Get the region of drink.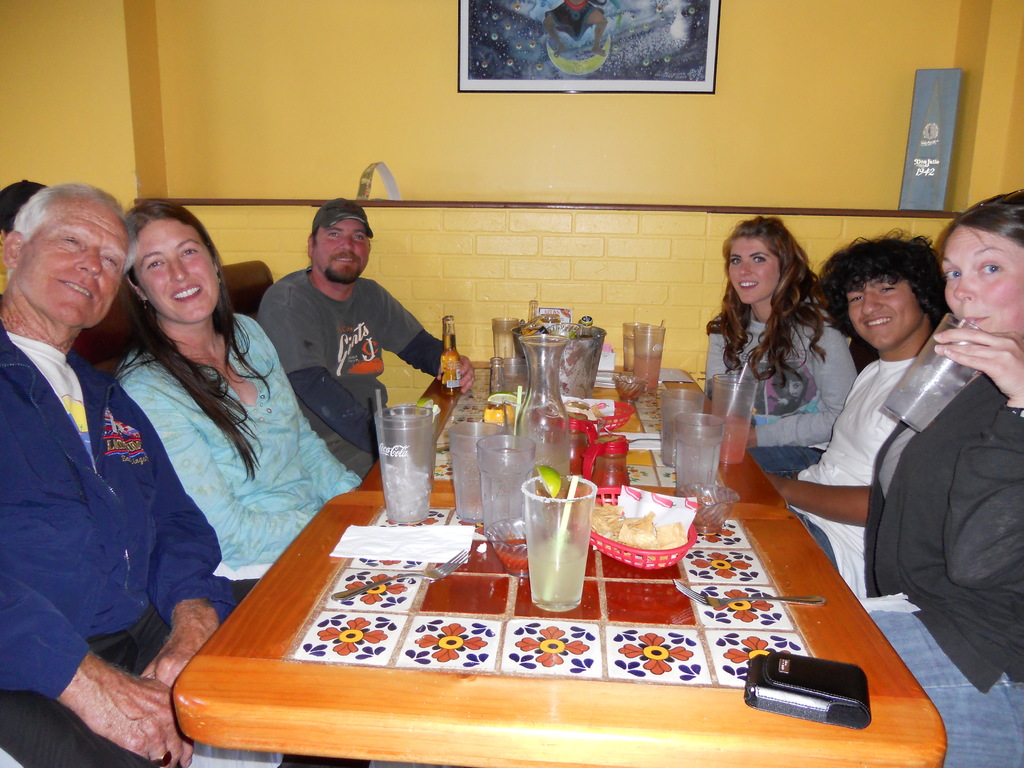
bbox=(527, 543, 589, 614).
